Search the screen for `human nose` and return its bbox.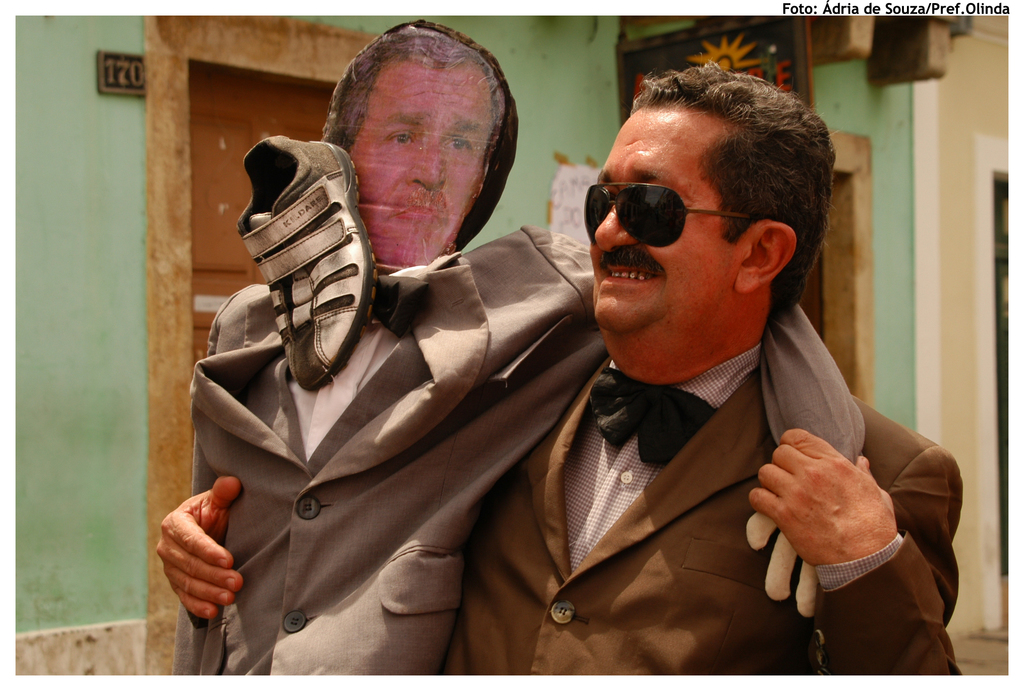
Found: {"left": 595, "top": 206, "right": 631, "bottom": 251}.
